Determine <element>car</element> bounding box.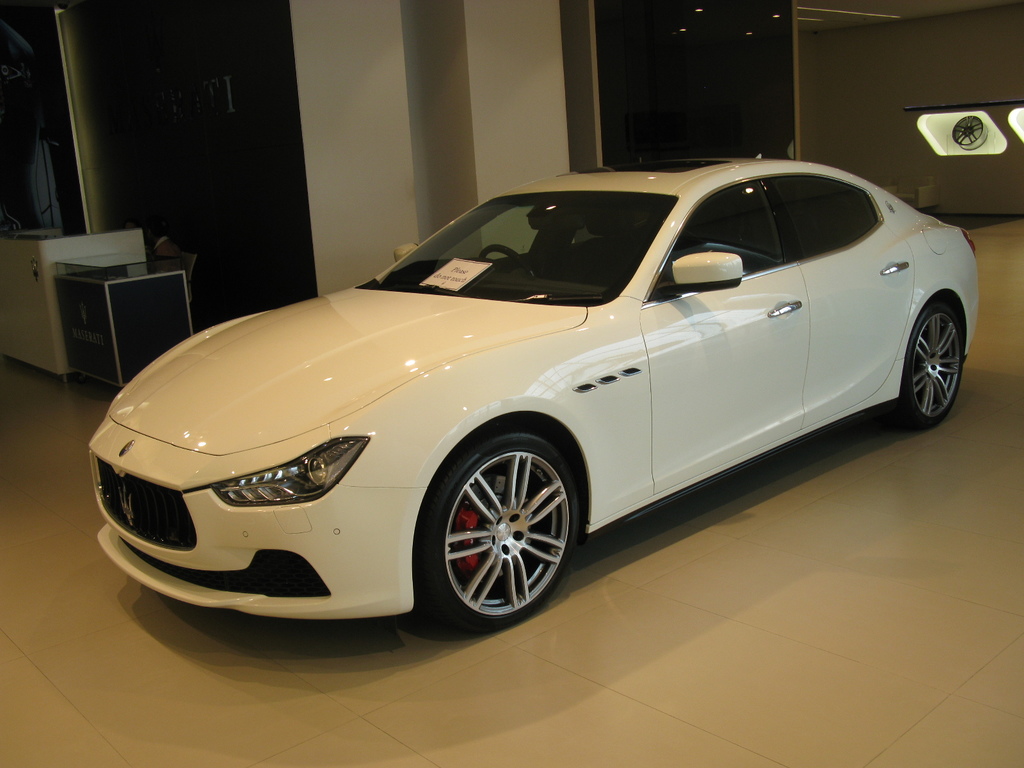
Determined: x1=78 y1=170 x2=998 y2=640.
